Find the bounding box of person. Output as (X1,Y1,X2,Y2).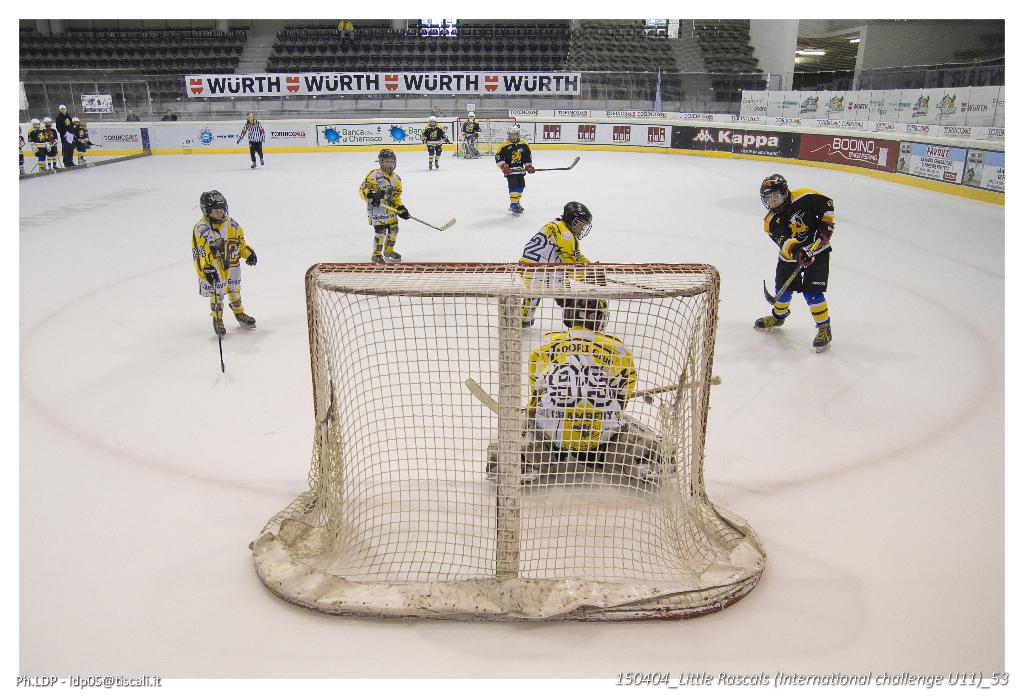
(239,109,268,170).
